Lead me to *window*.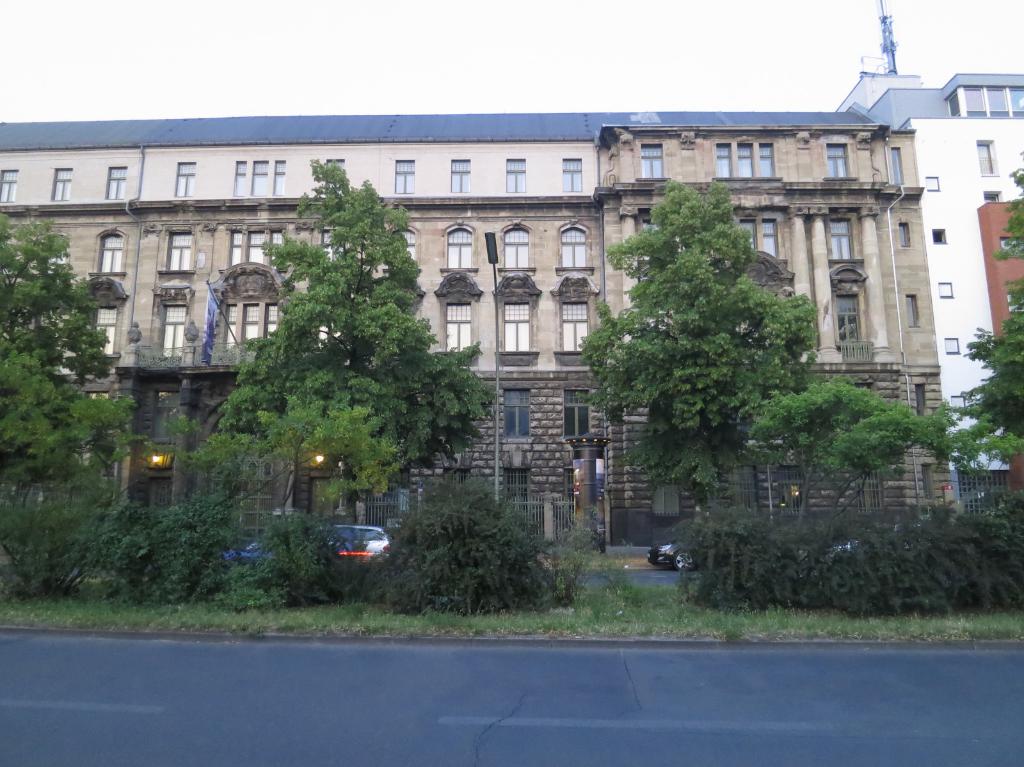
Lead to x1=976 y1=143 x2=991 y2=173.
